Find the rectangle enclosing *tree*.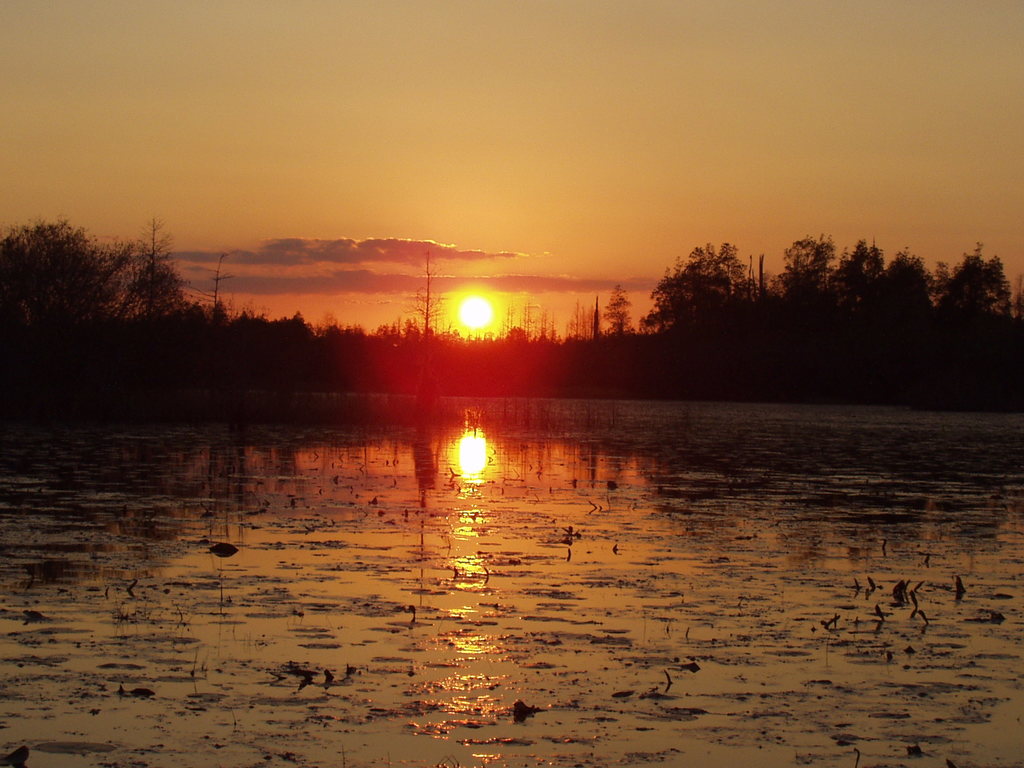
l=604, t=284, r=637, b=333.
